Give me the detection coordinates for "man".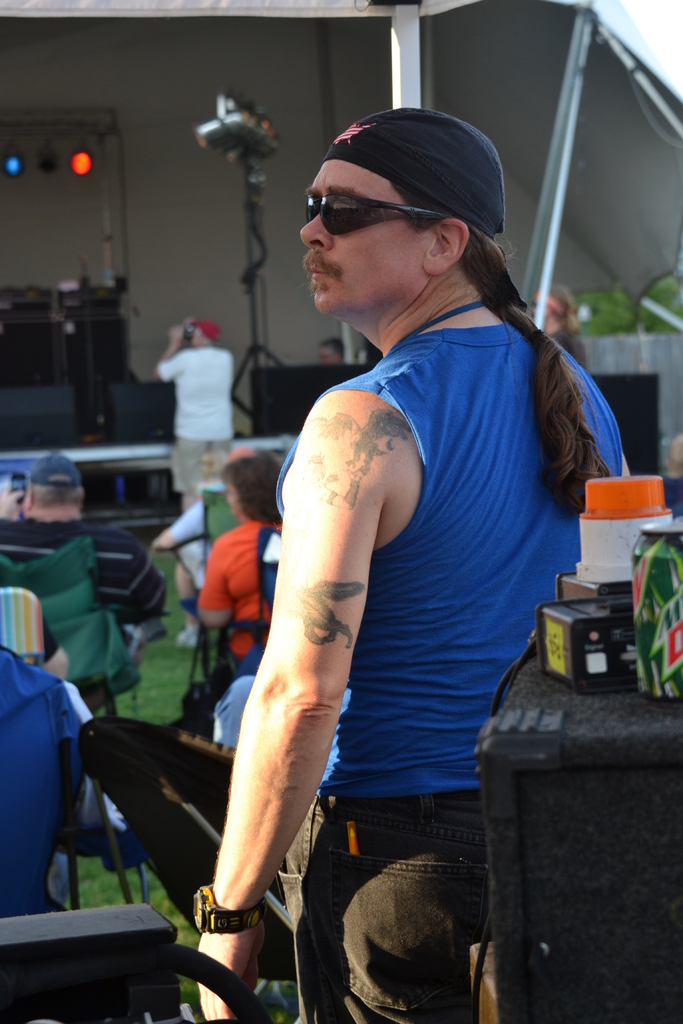
192,449,284,665.
